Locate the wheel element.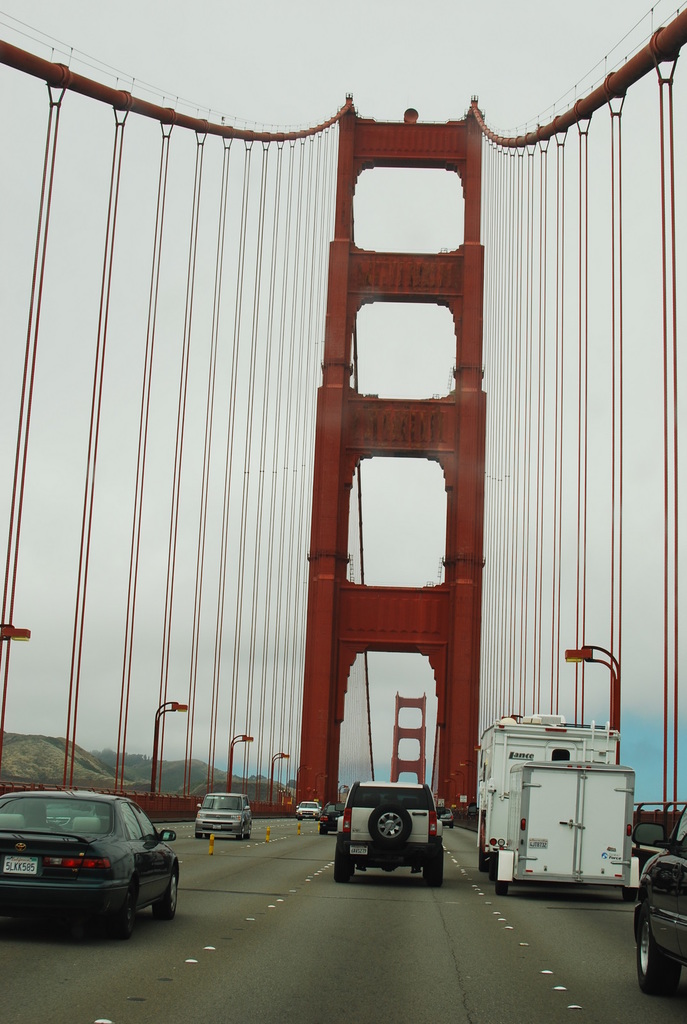
Element bbox: <bbox>423, 839, 449, 884</bbox>.
